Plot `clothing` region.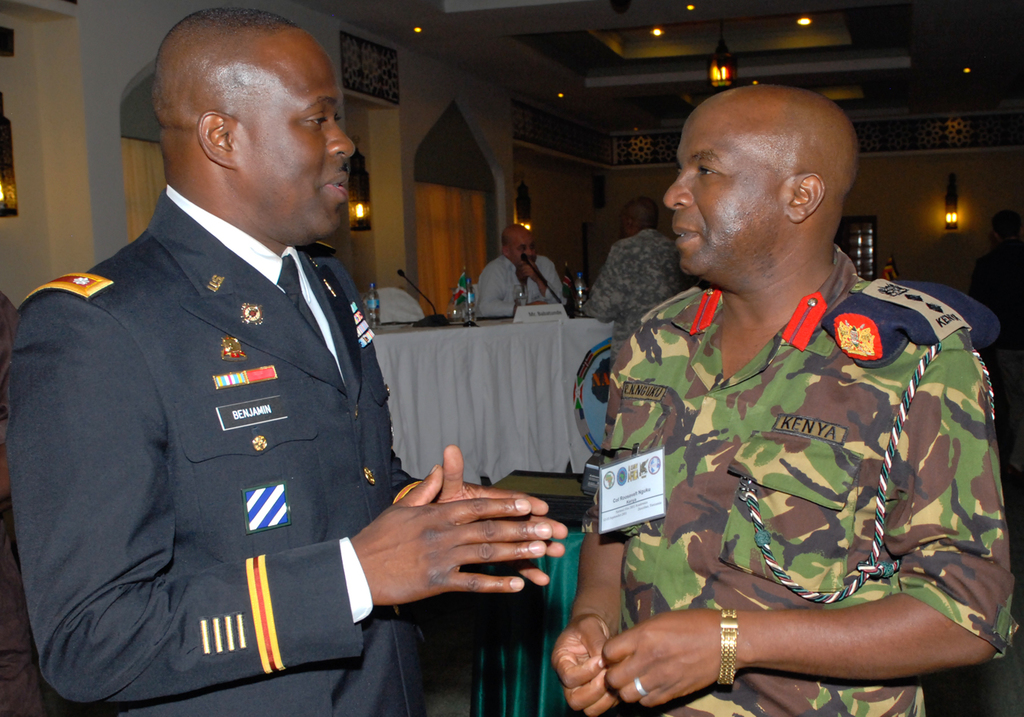
Plotted at 471/248/574/320.
